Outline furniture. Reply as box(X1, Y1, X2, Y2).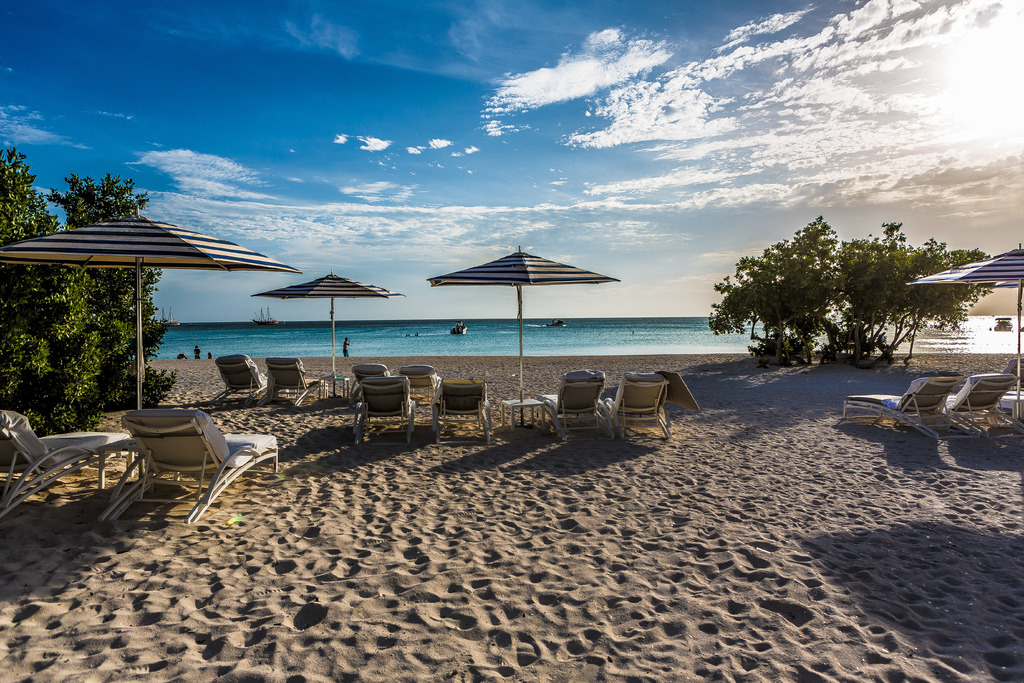
box(502, 397, 547, 431).
